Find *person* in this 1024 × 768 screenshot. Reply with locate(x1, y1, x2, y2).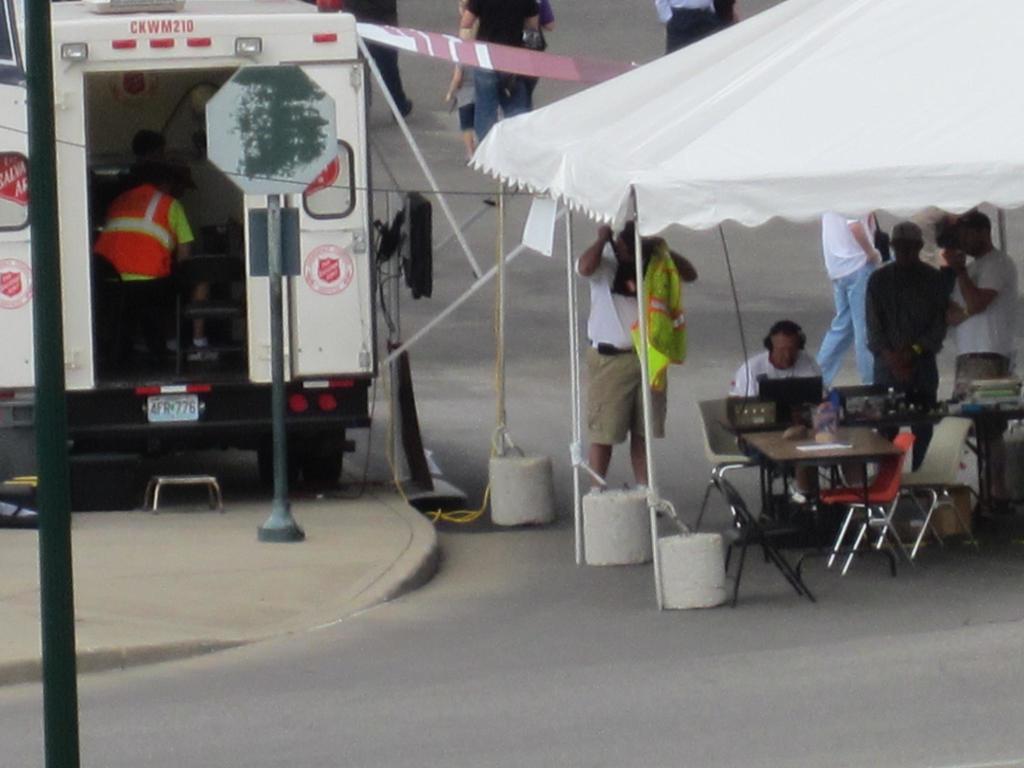
locate(460, 0, 538, 154).
